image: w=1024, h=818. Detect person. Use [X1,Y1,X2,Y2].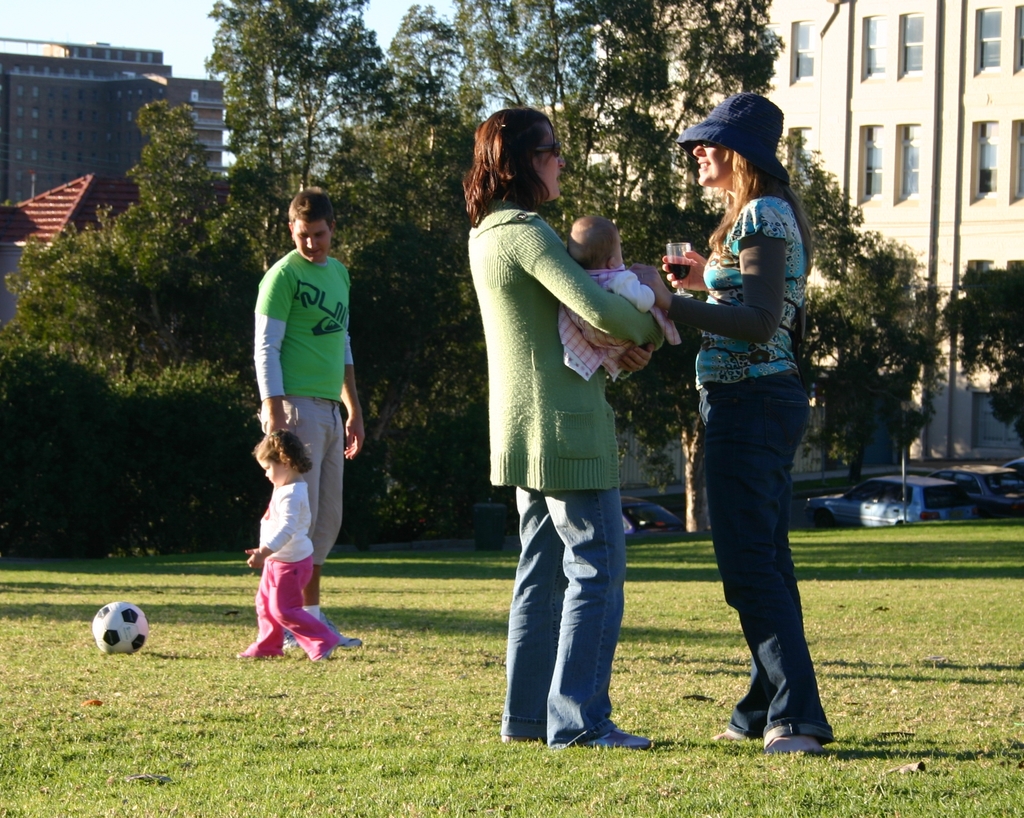
[237,429,337,660].
